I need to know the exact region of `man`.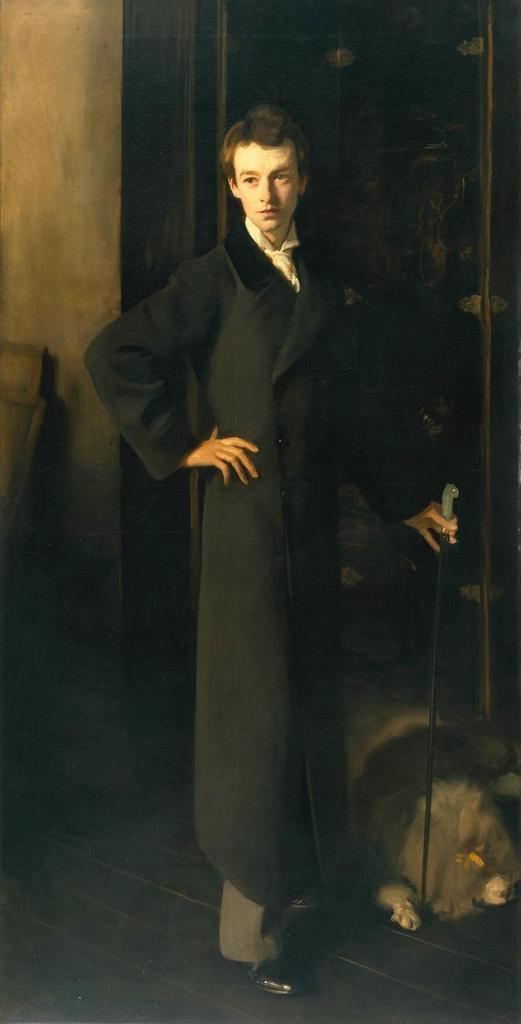
Region: l=86, t=107, r=451, b=990.
